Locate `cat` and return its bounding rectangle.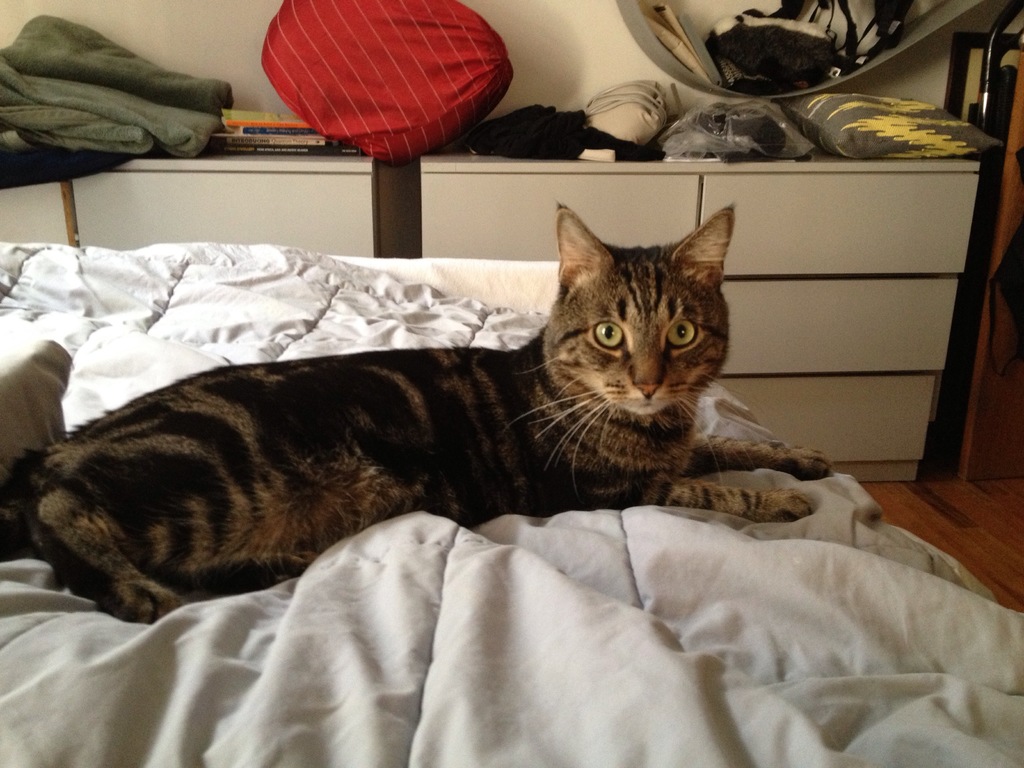
left=4, top=204, right=840, bottom=636.
